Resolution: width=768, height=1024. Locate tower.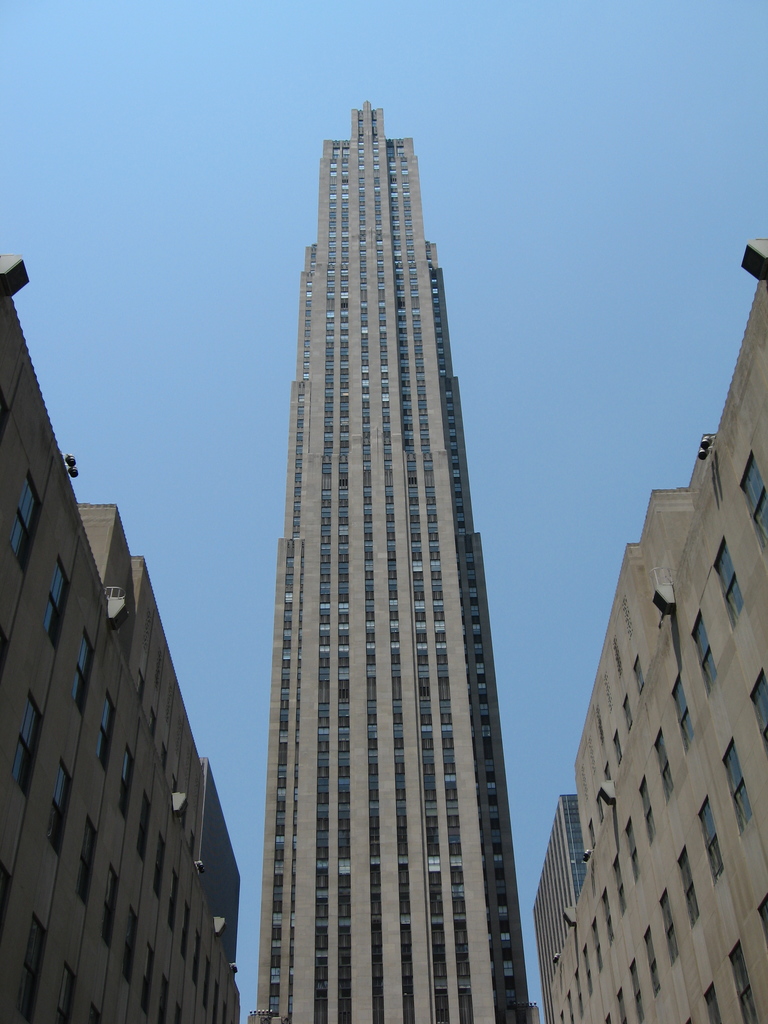
241:97:540:1023.
